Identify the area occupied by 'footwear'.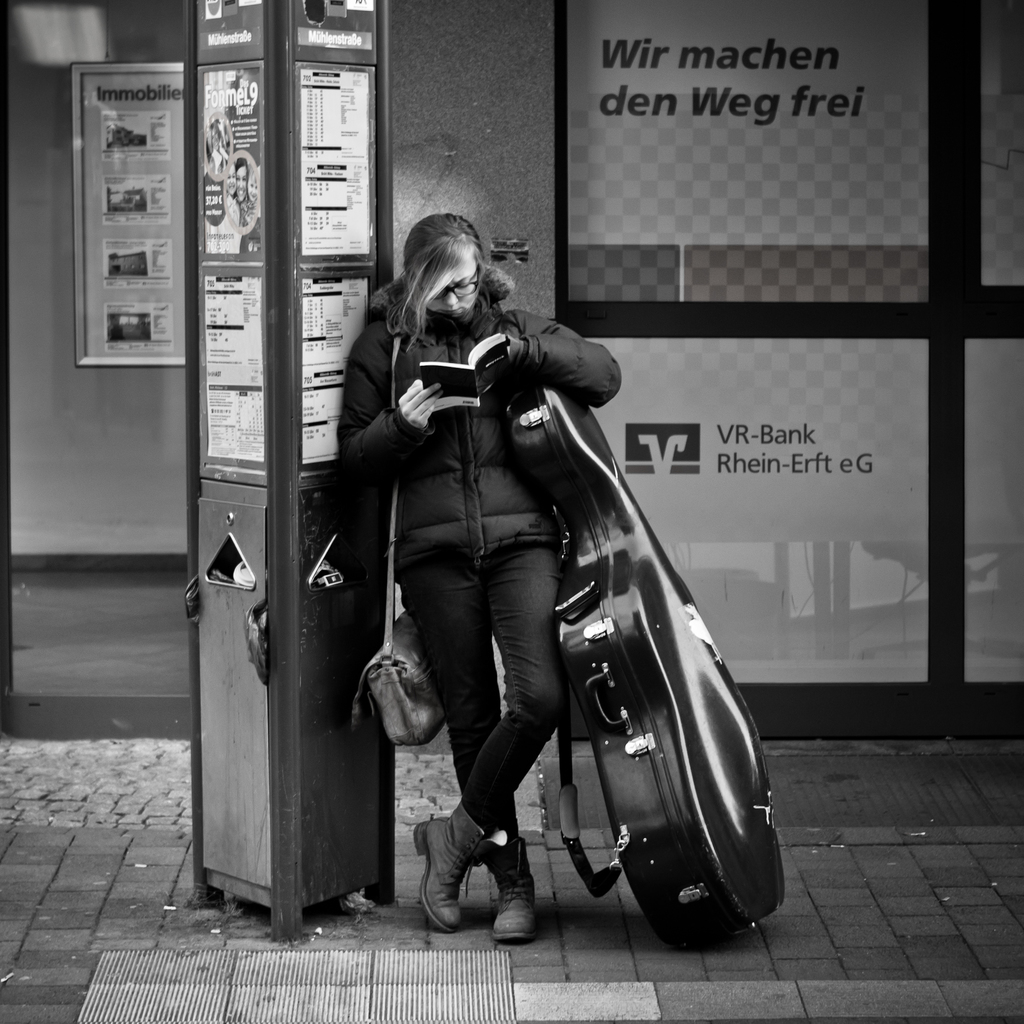
Area: select_region(415, 804, 487, 934).
